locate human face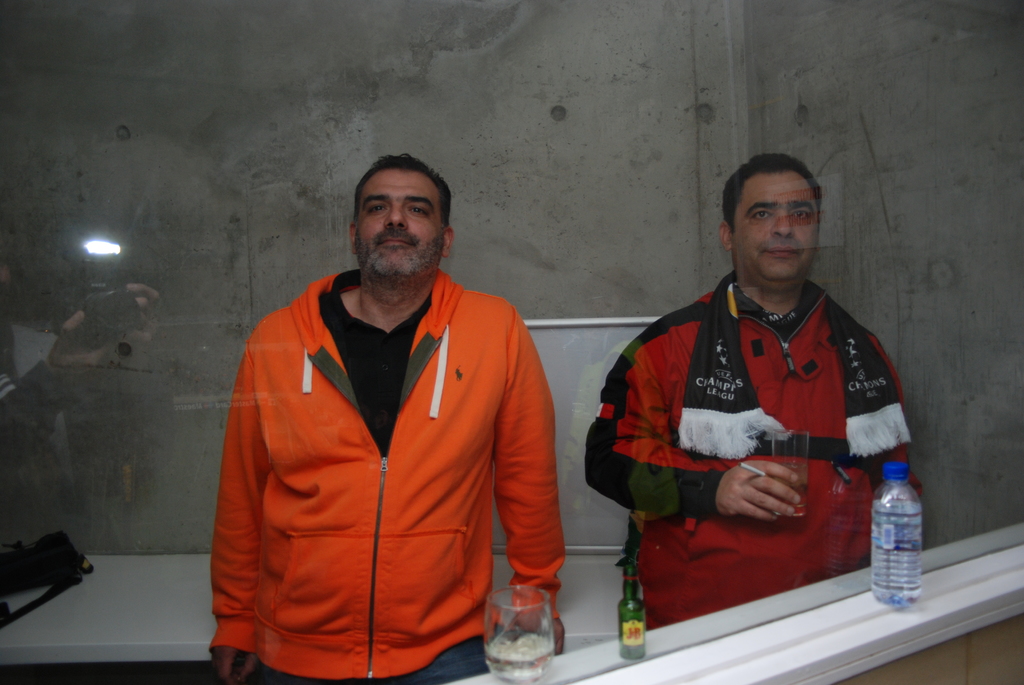
<box>733,172,814,283</box>
